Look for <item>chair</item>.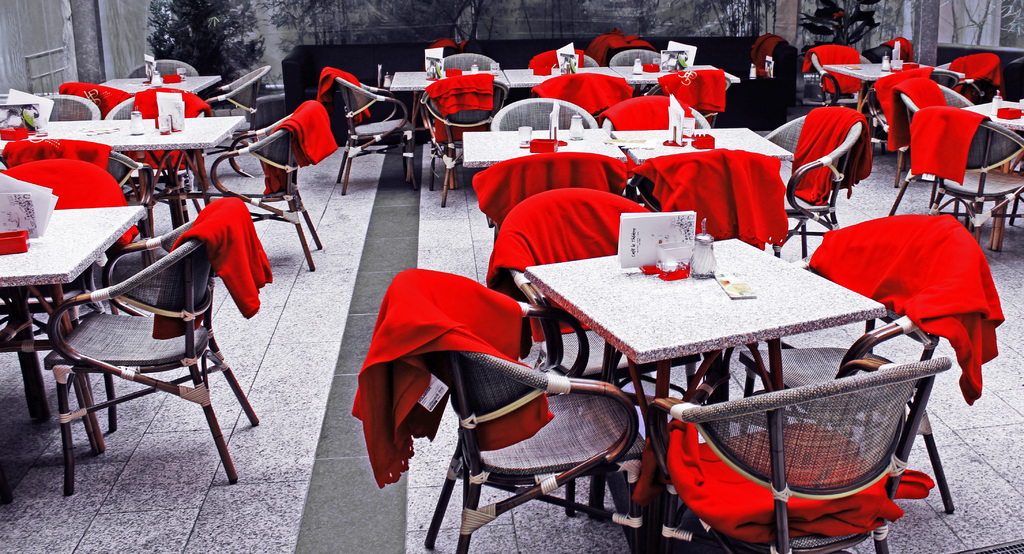
Found: box=[0, 136, 155, 240].
